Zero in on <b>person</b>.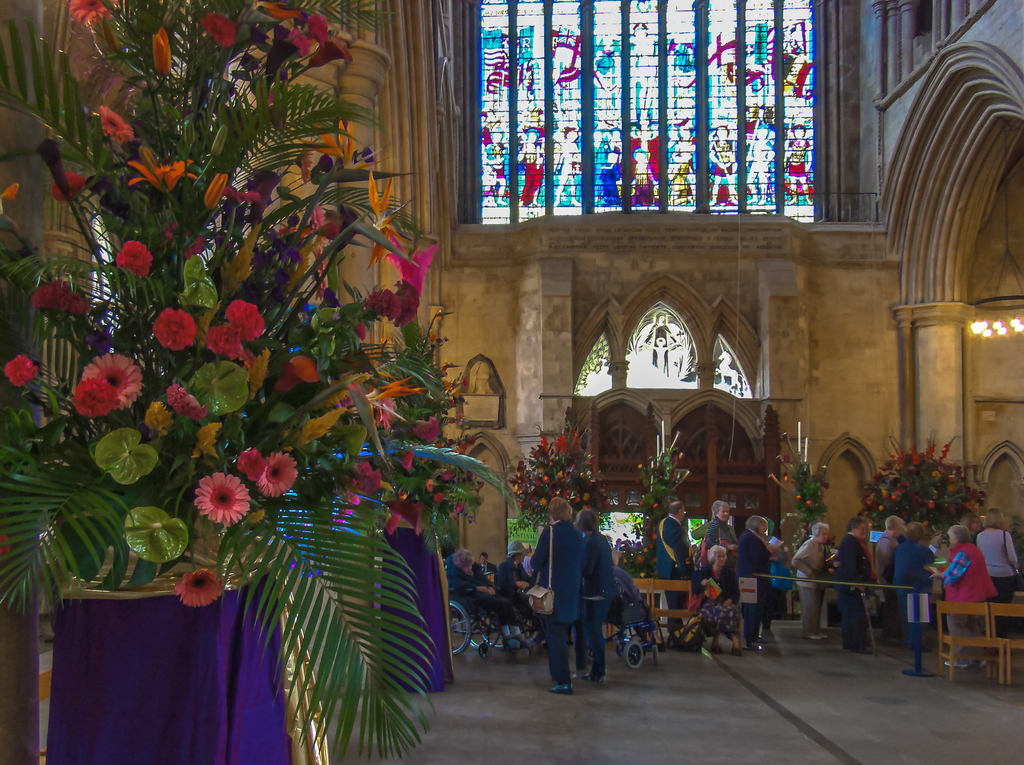
Zeroed in: 442/546/495/645.
